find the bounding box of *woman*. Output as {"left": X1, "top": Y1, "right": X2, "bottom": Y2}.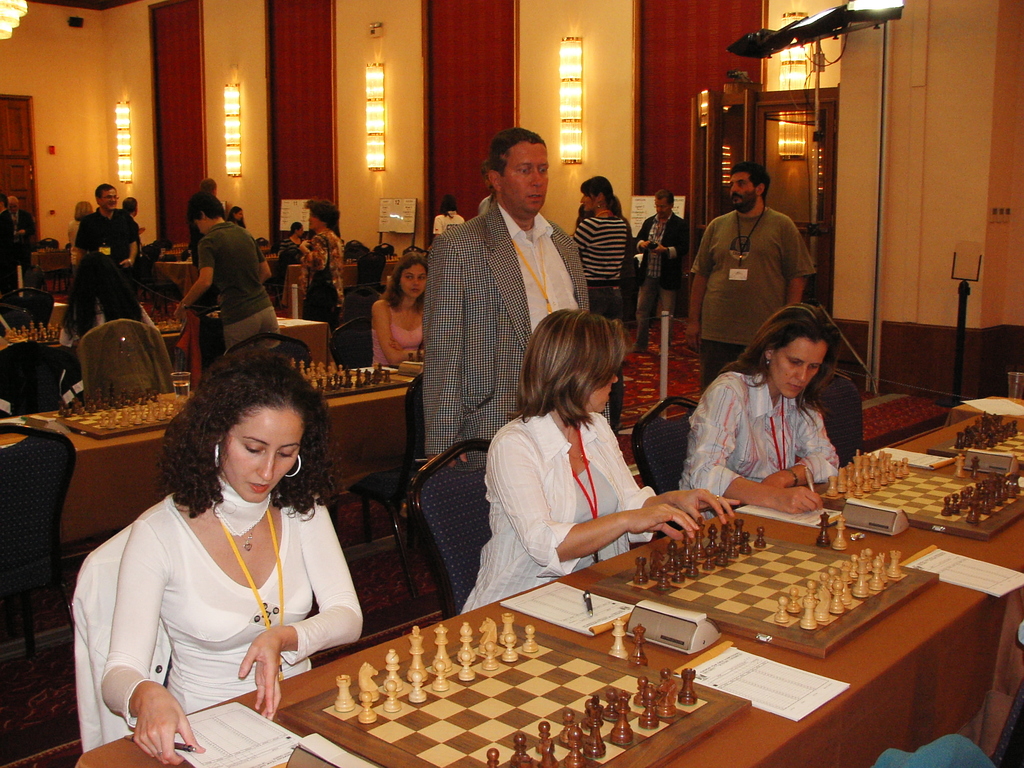
{"left": 225, "top": 201, "right": 251, "bottom": 227}.
